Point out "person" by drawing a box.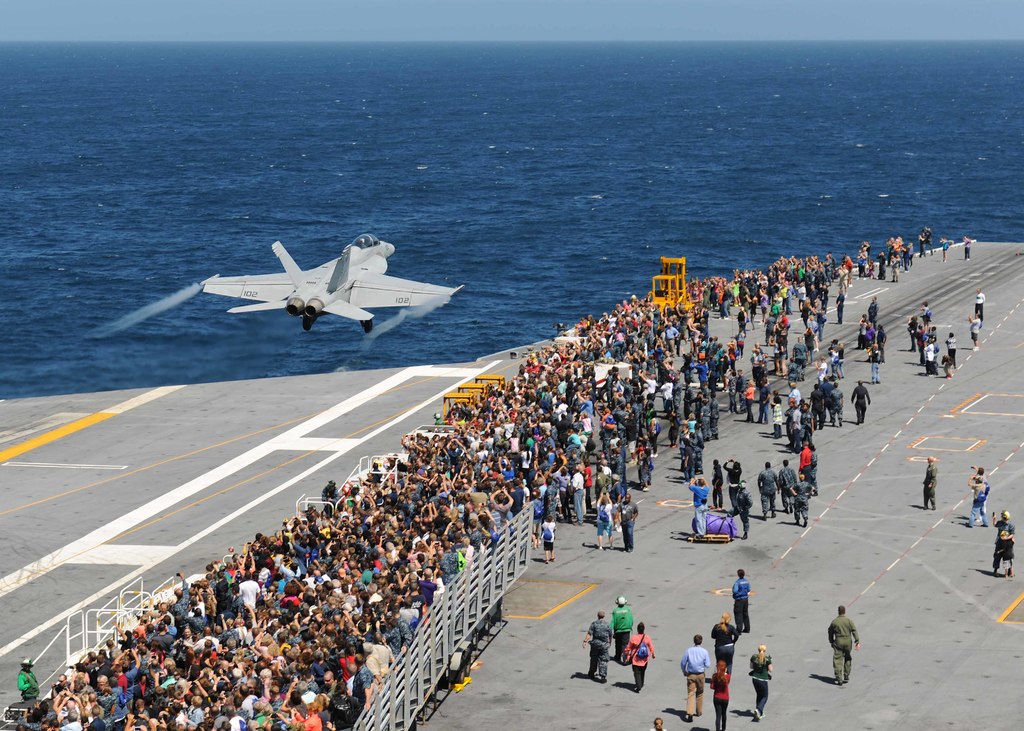
754:464:775:524.
